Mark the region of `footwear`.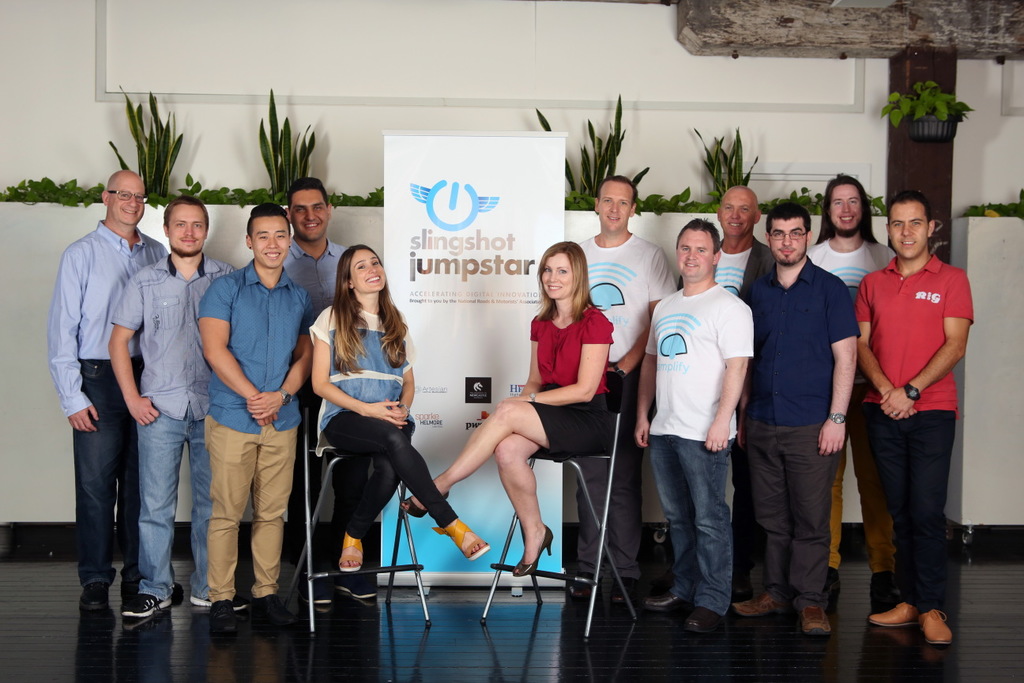
Region: (821, 568, 839, 608).
